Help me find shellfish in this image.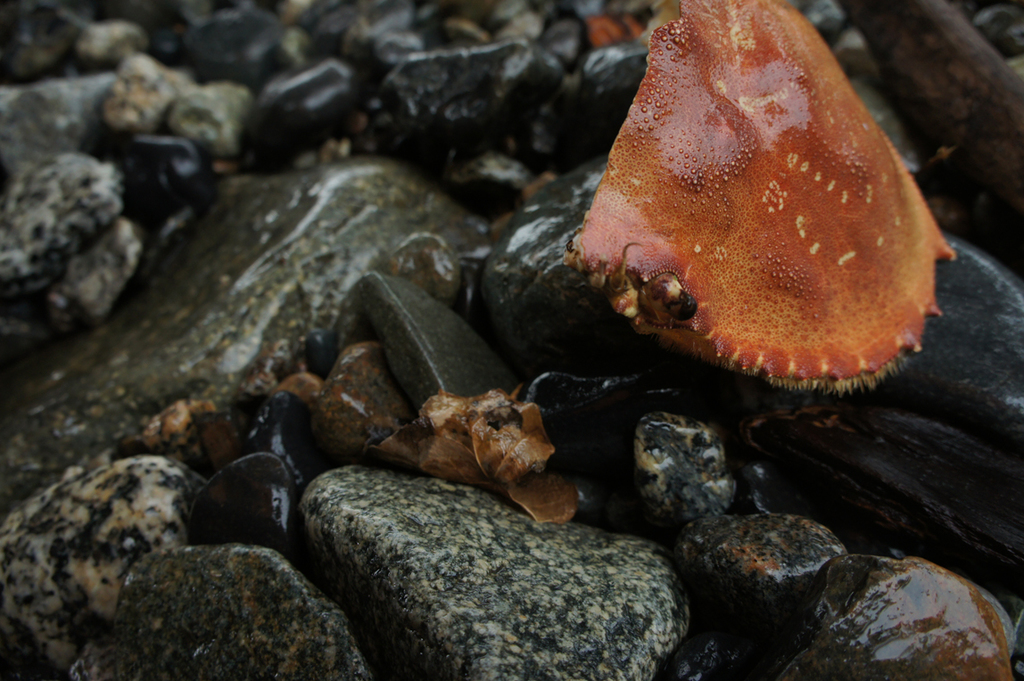
Found it: x1=565, y1=17, x2=938, y2=402.
